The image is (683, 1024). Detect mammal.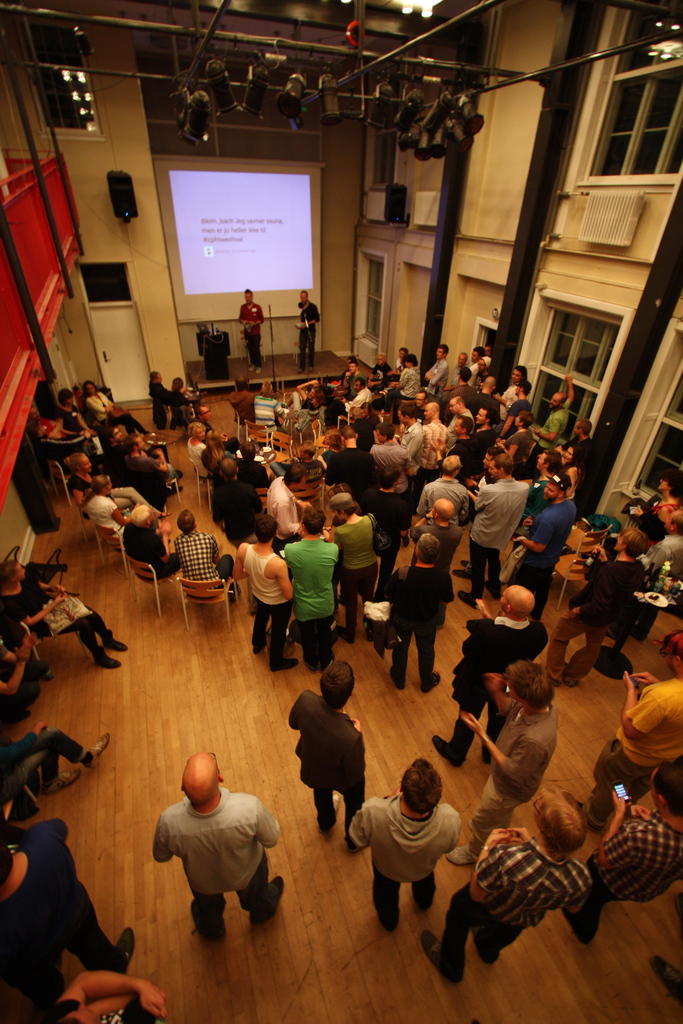
Detection: locate(63, 390, 100, 441).
